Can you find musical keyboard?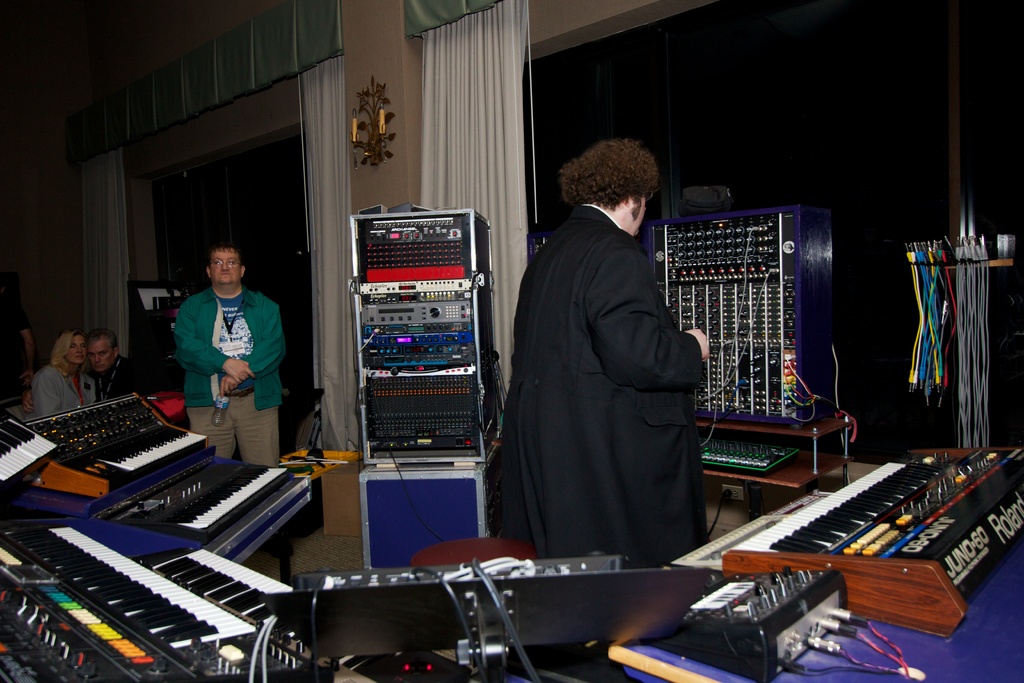
Yes, bounding box: bbox=(730, 443, 1023, 639).
